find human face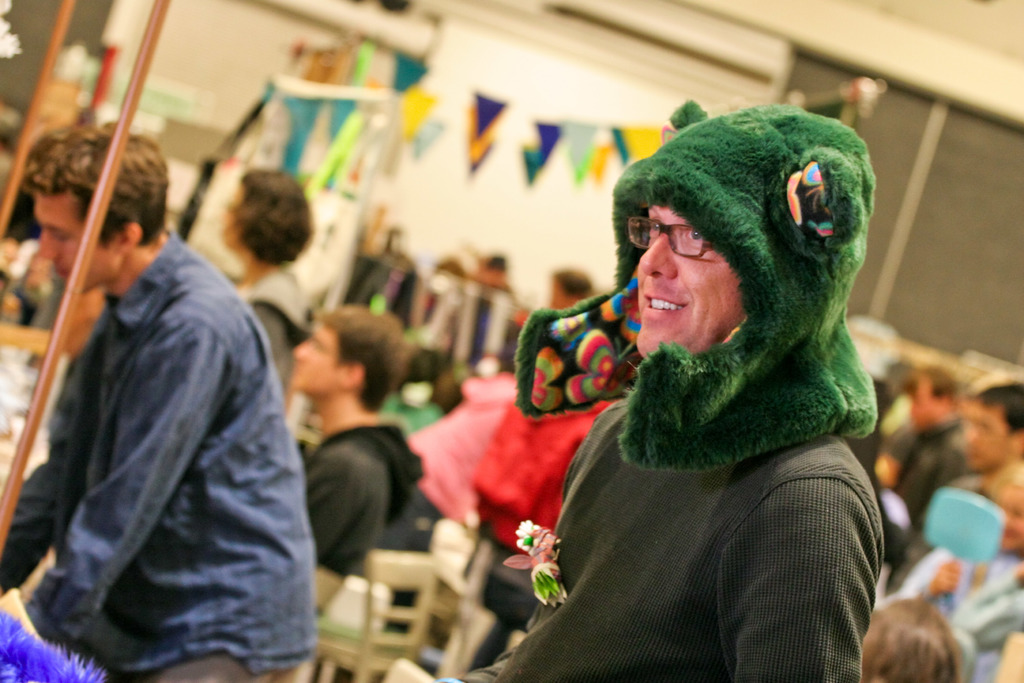
bbox(636, 204, 753, 362)
